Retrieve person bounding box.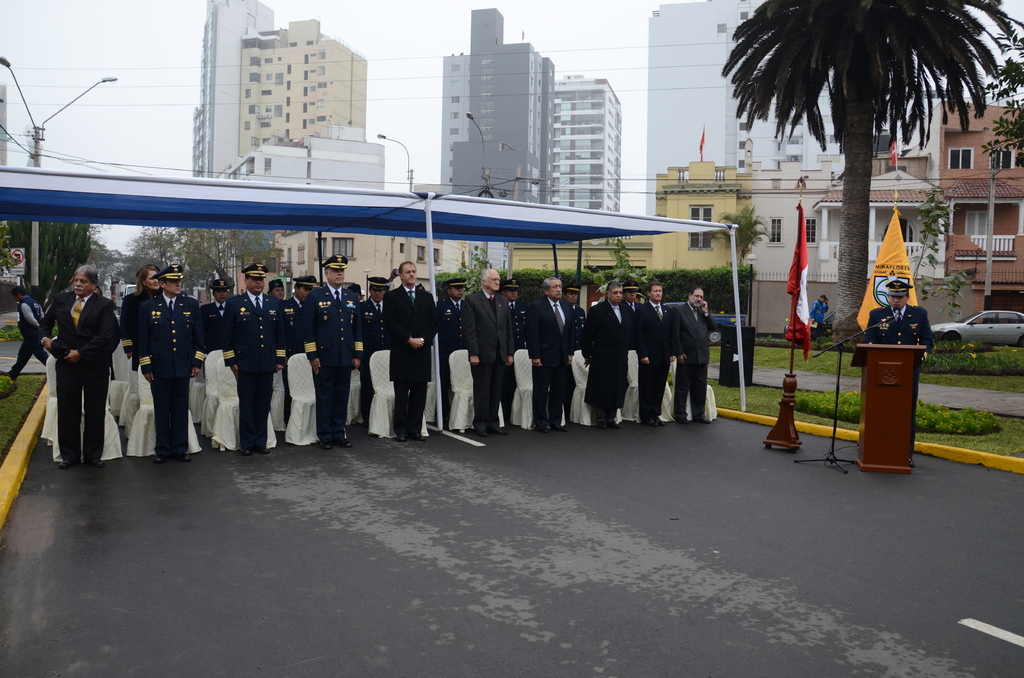
Bounding box: [left=810, top=293, right=829, bottom=335].
